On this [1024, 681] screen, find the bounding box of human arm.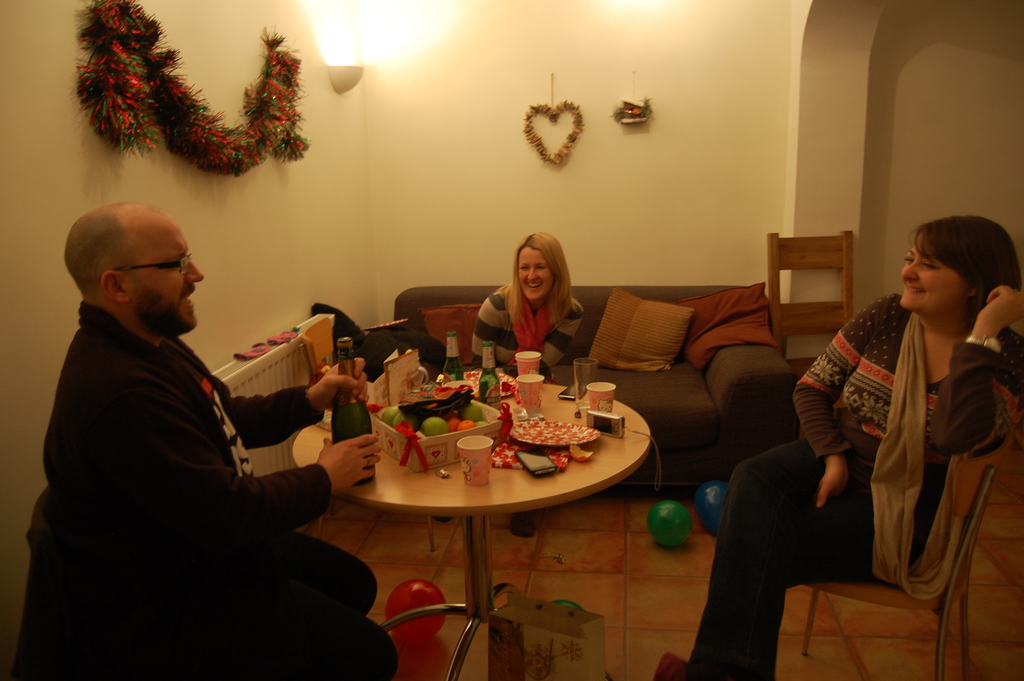
Bounding box: locate(934, 283, 1023, 462).
